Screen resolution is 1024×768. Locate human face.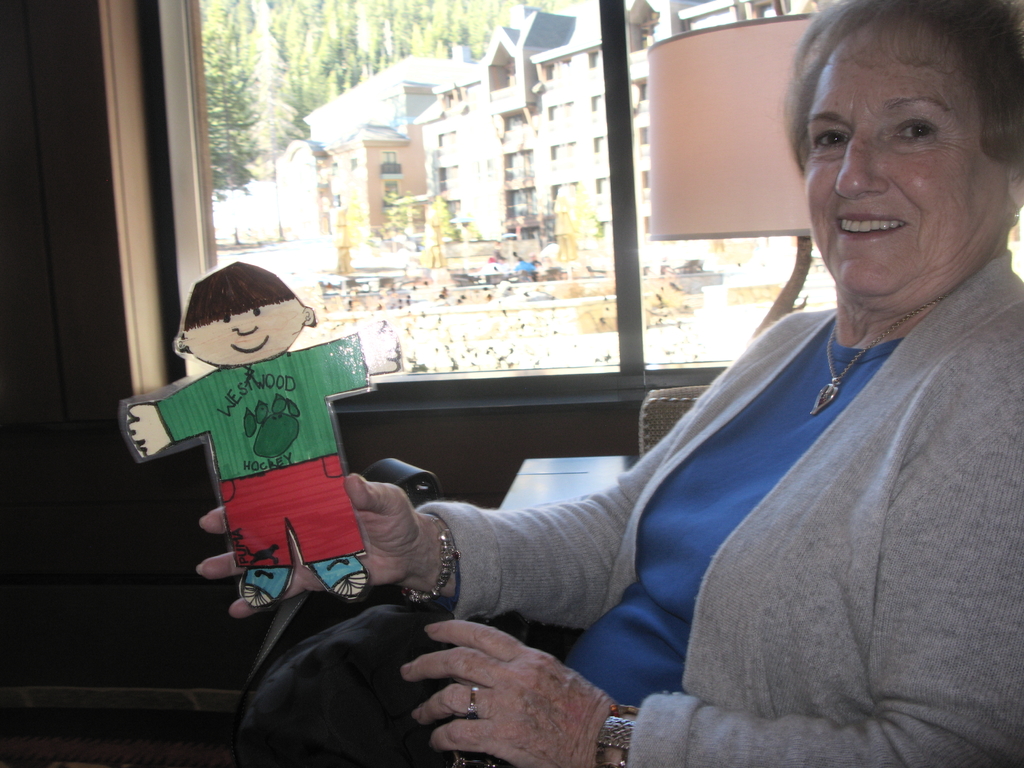
box(184, 301, 307, 365).
